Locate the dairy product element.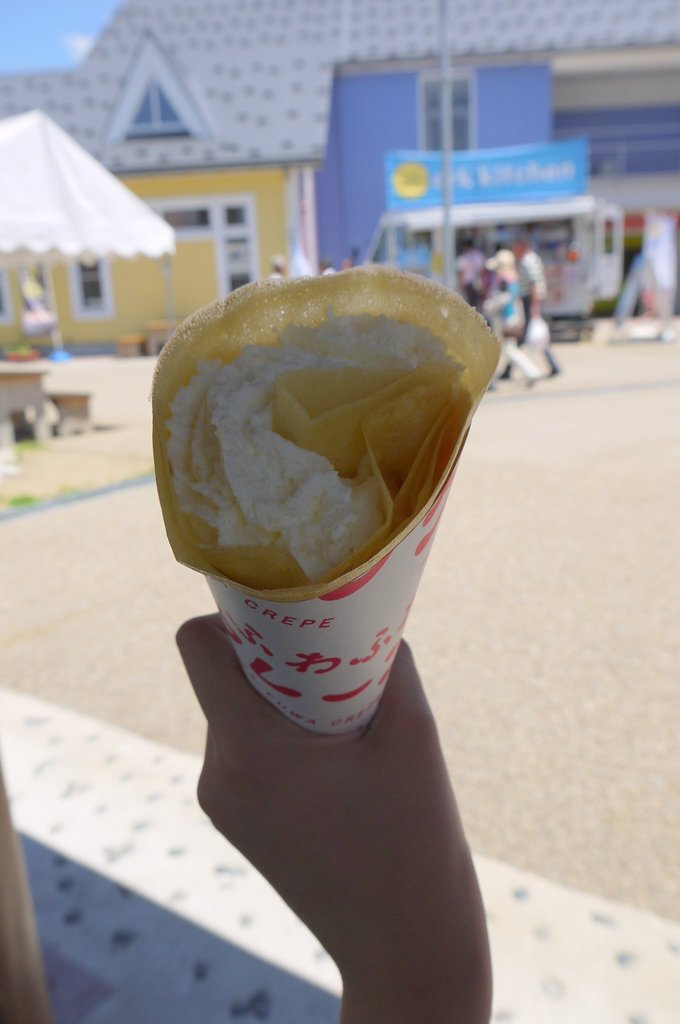
Element bbox: {"left": 170, "top": 307, "right": 432, "bottom": 595}.
